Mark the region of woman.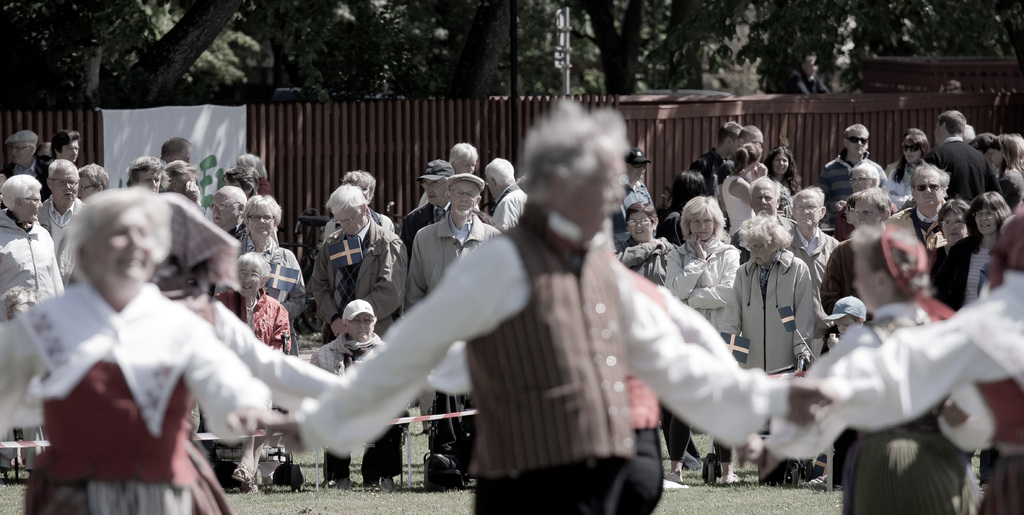
Region: bbox=(653, 168, 706, 246).
